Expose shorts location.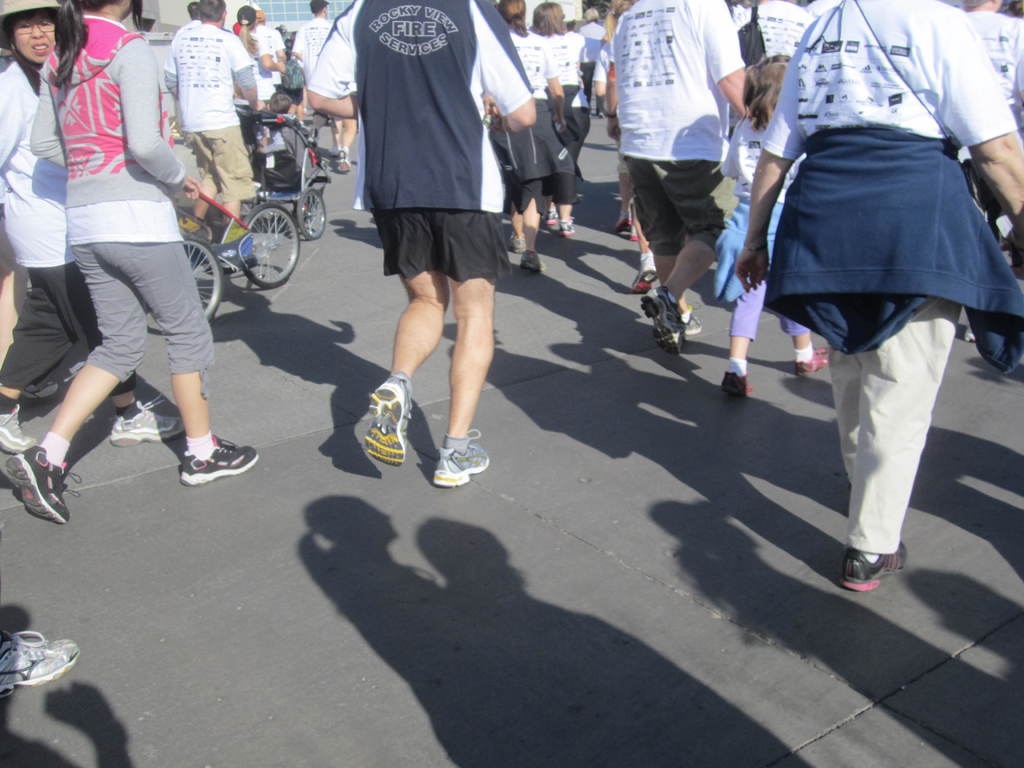
Exposed at <region>177, 124, 256, 198</region>.
